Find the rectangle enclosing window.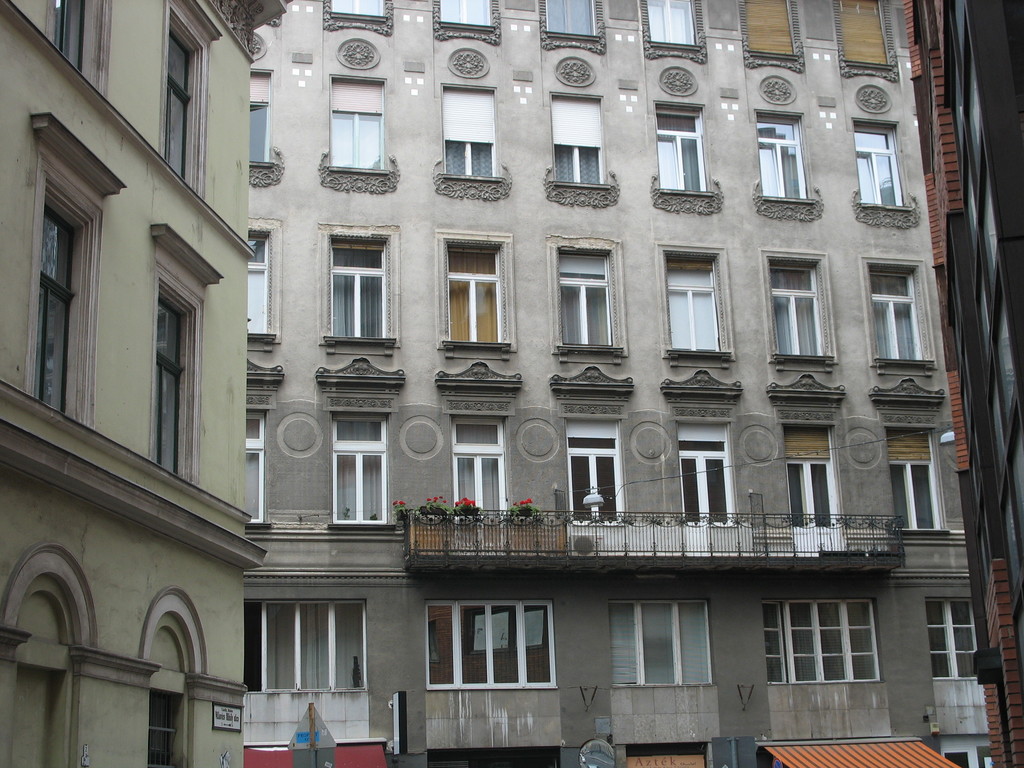
[x1=870, y1=265, x2=927, y2=371].
